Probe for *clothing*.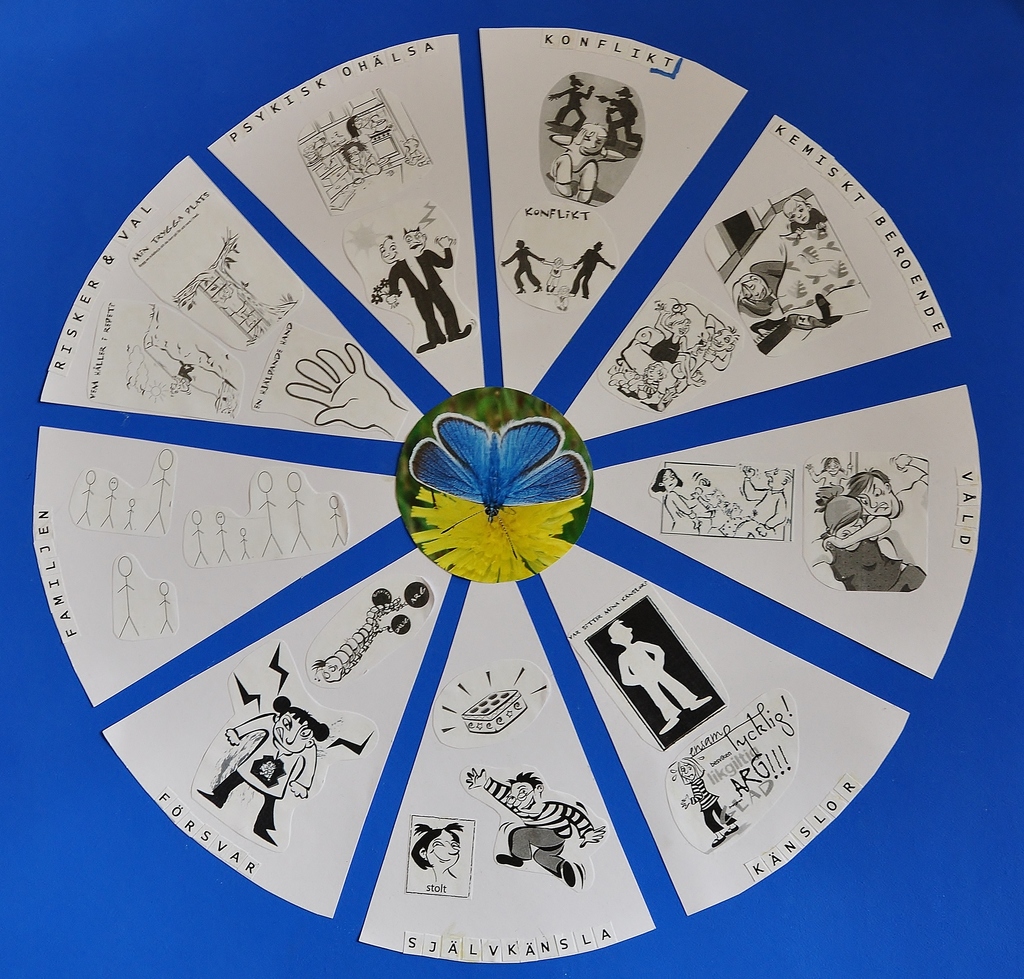
Probe result: [740, 474, 788, 530].
